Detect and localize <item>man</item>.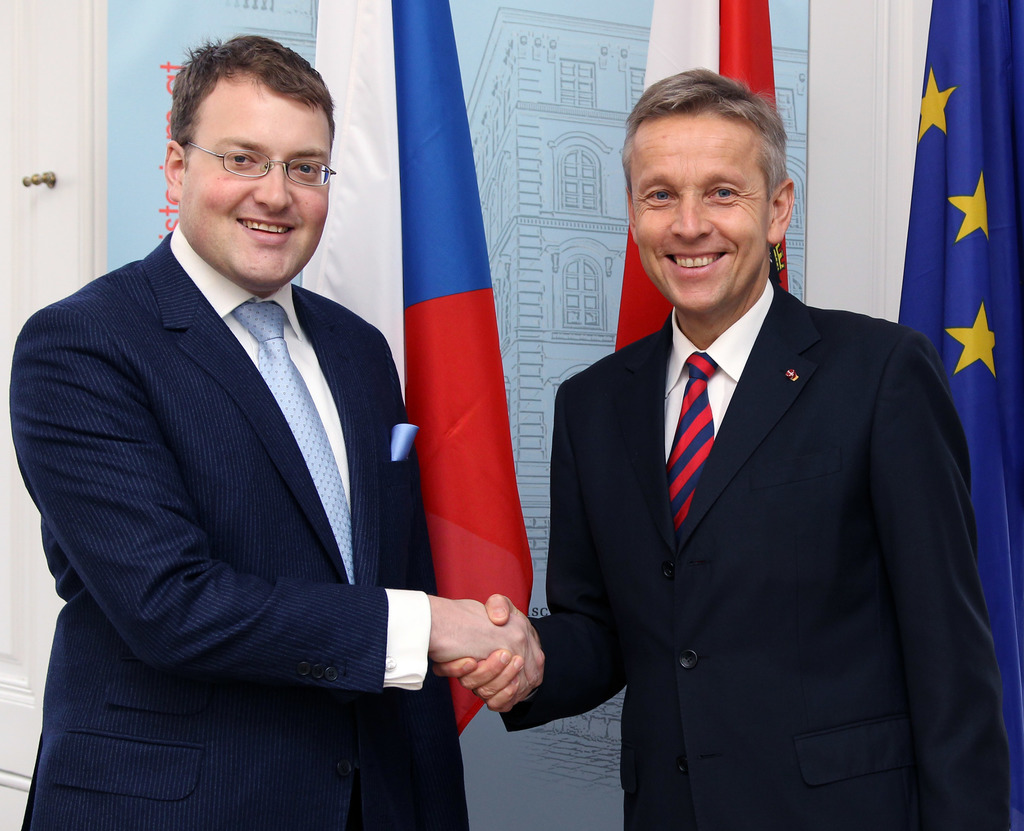
Localized at [left=19, top=23, right=508, bottom=818].
